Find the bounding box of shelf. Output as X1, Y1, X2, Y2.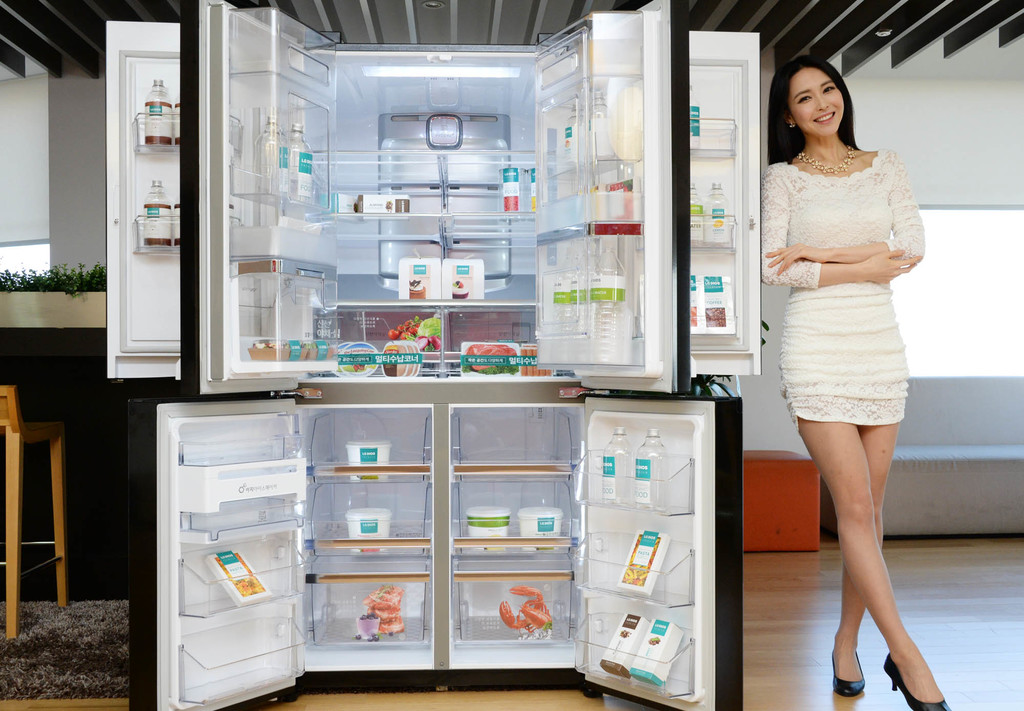
313, 474, 438, 543.
